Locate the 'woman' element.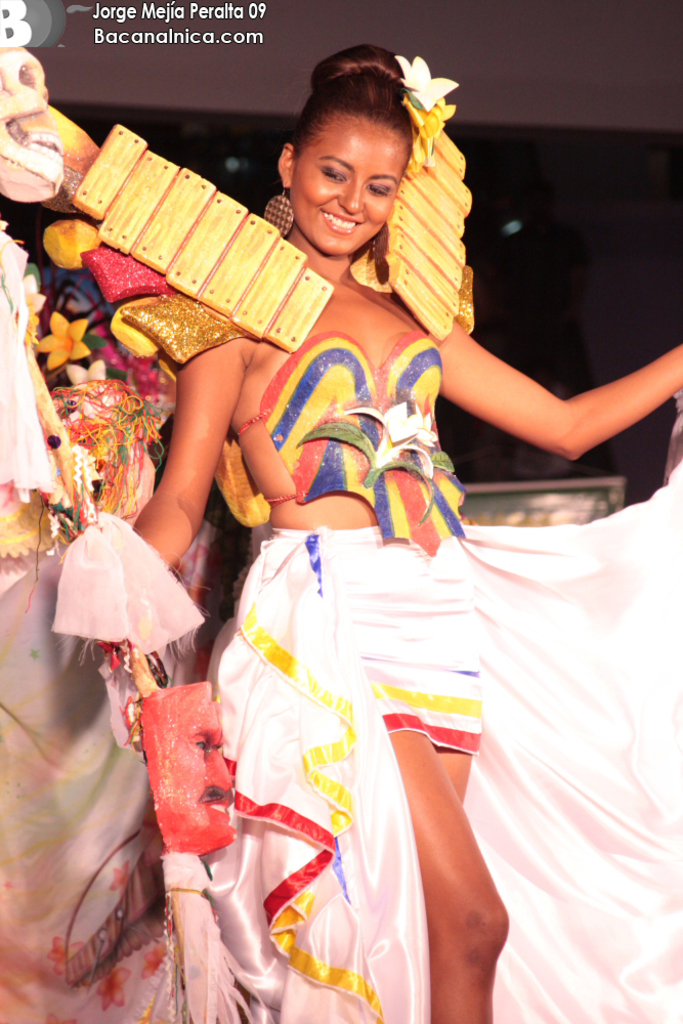
Element bbox: bbox(47, 42, 682, 1020).
